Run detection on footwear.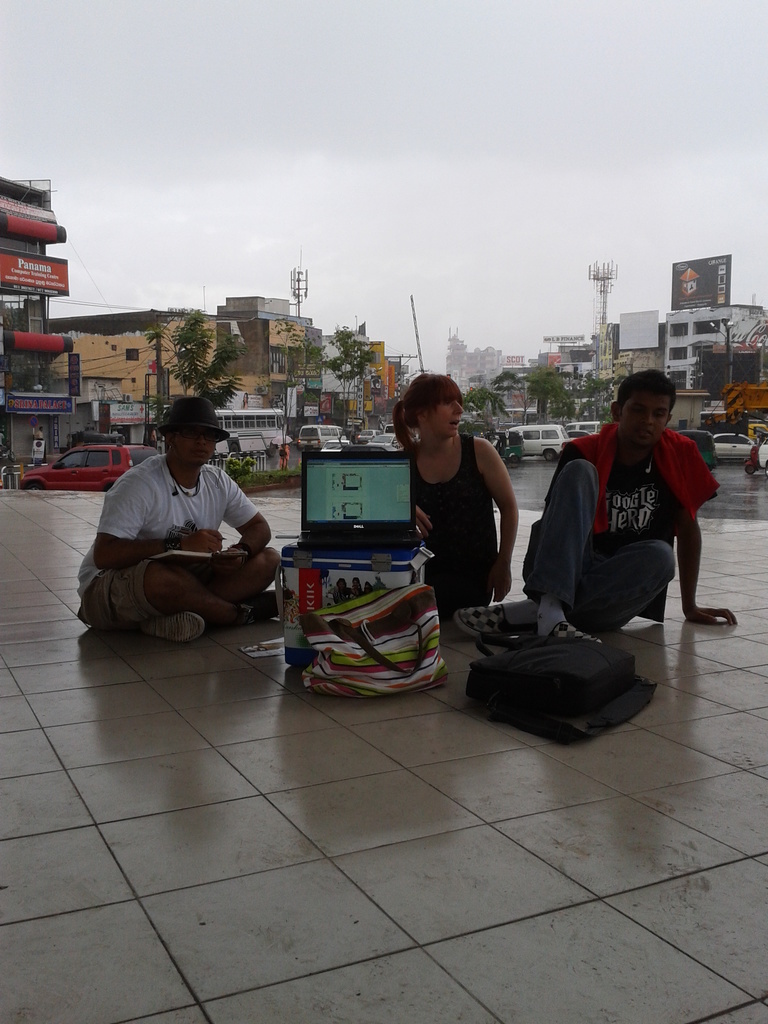
Result: region(548, 620, 604, 644).
